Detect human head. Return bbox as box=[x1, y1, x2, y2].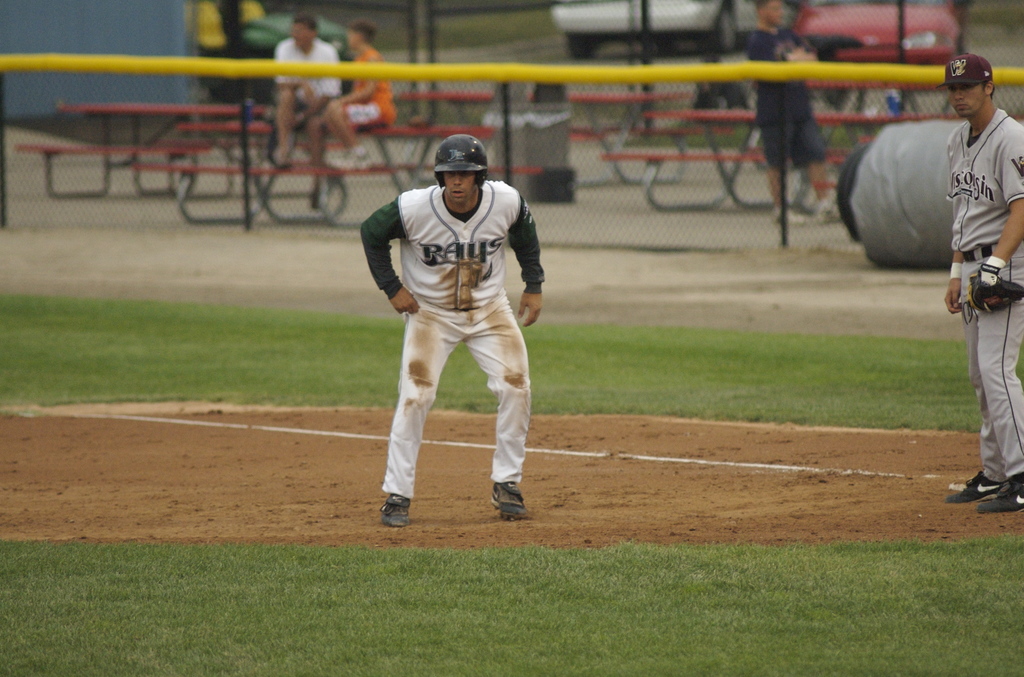
box=[424, 127, 499, 198].
